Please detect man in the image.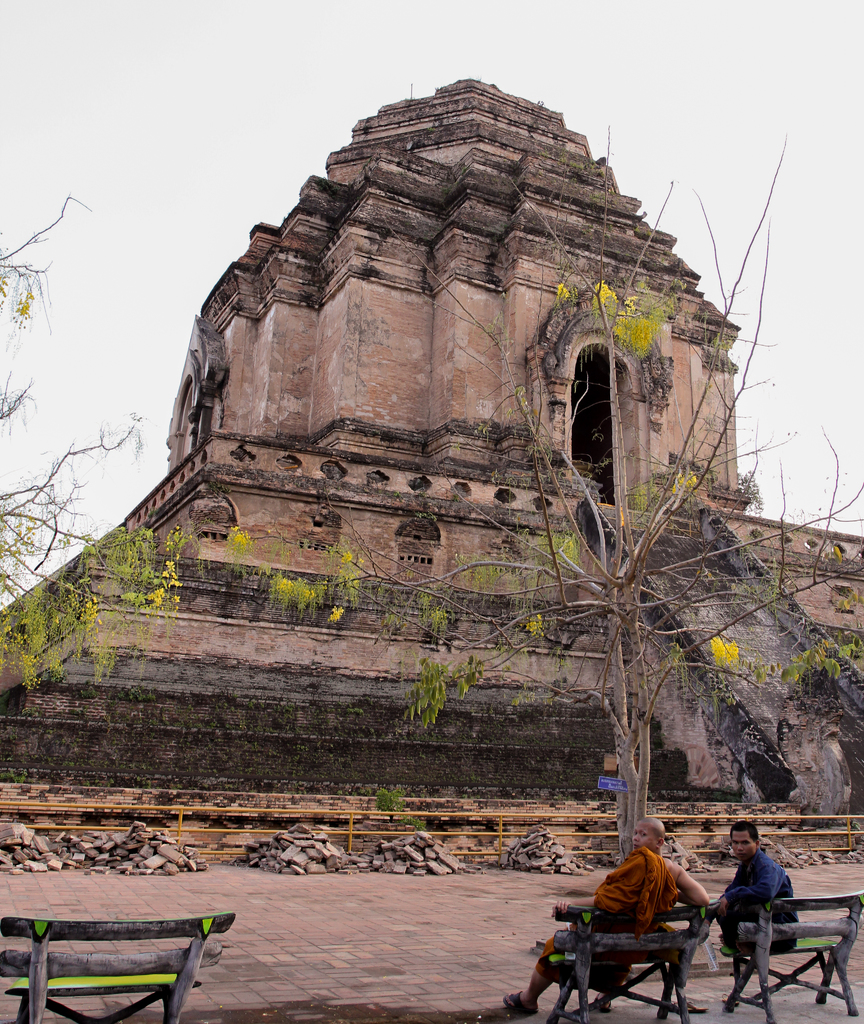
<bbox>710, 816, 814, 971</bbox>.
